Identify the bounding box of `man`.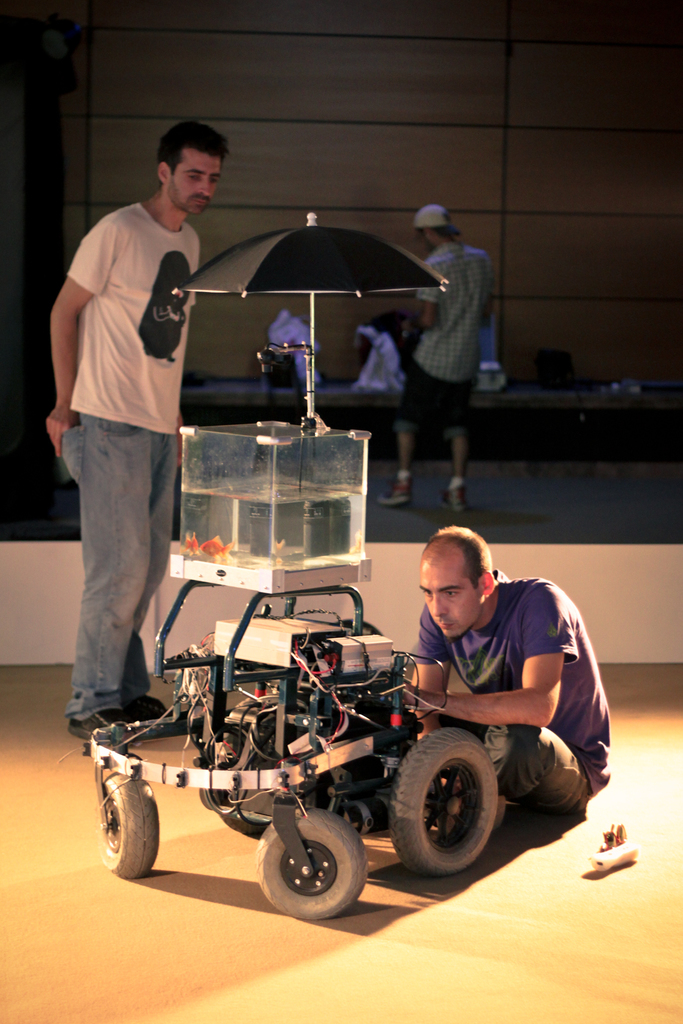
left=390, top=524, right=610, bottom=820.
